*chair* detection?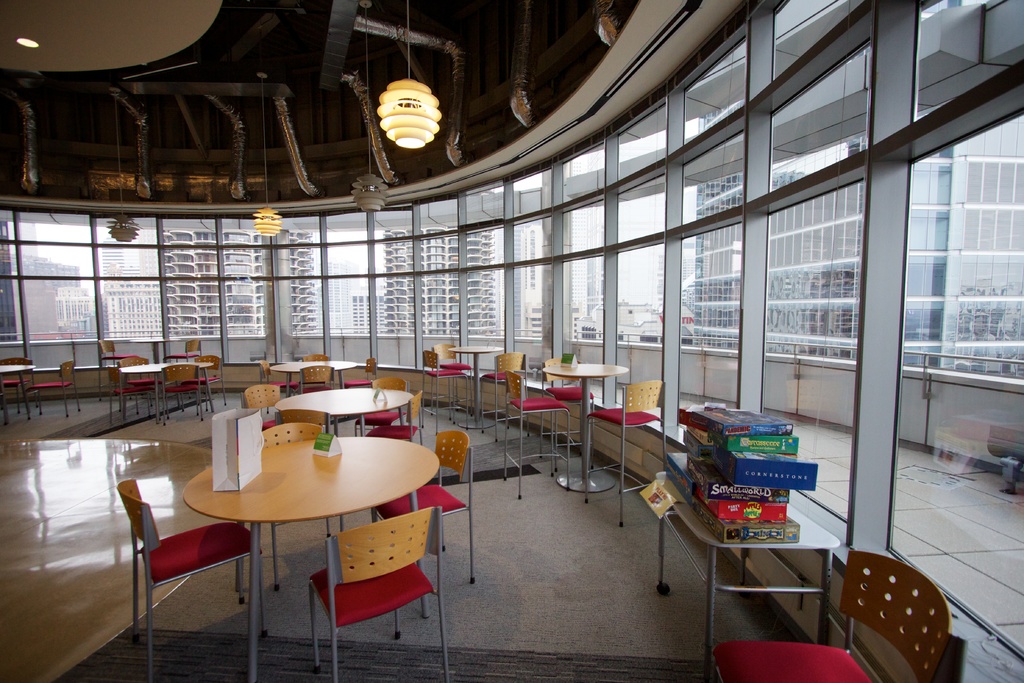
locate(30, 357, 85, 420)
